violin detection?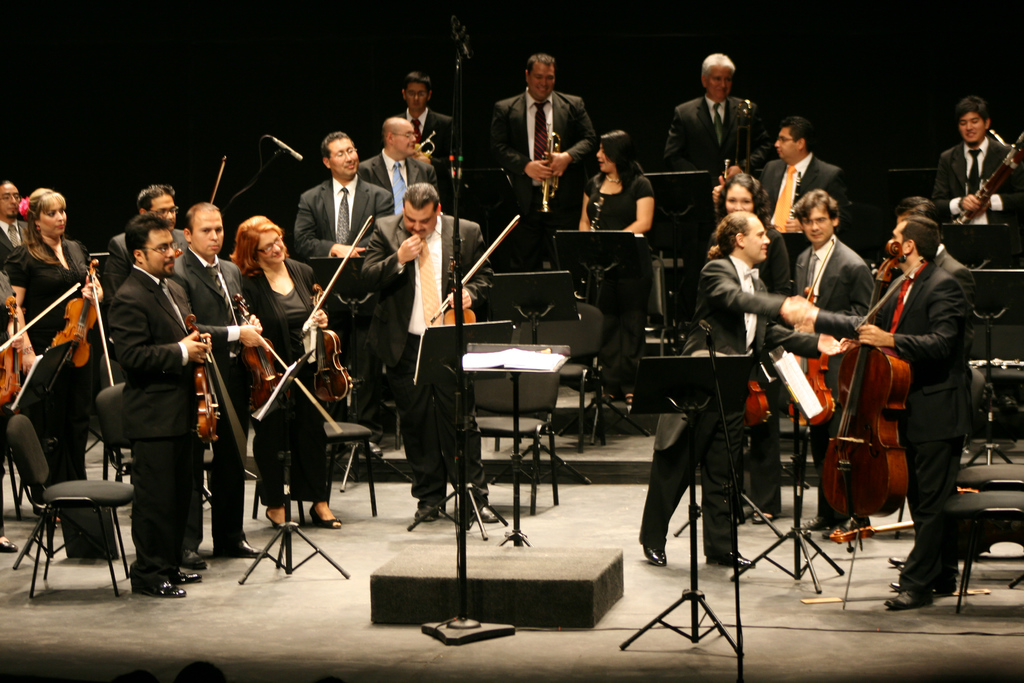
[819, 238, 912, 520]
